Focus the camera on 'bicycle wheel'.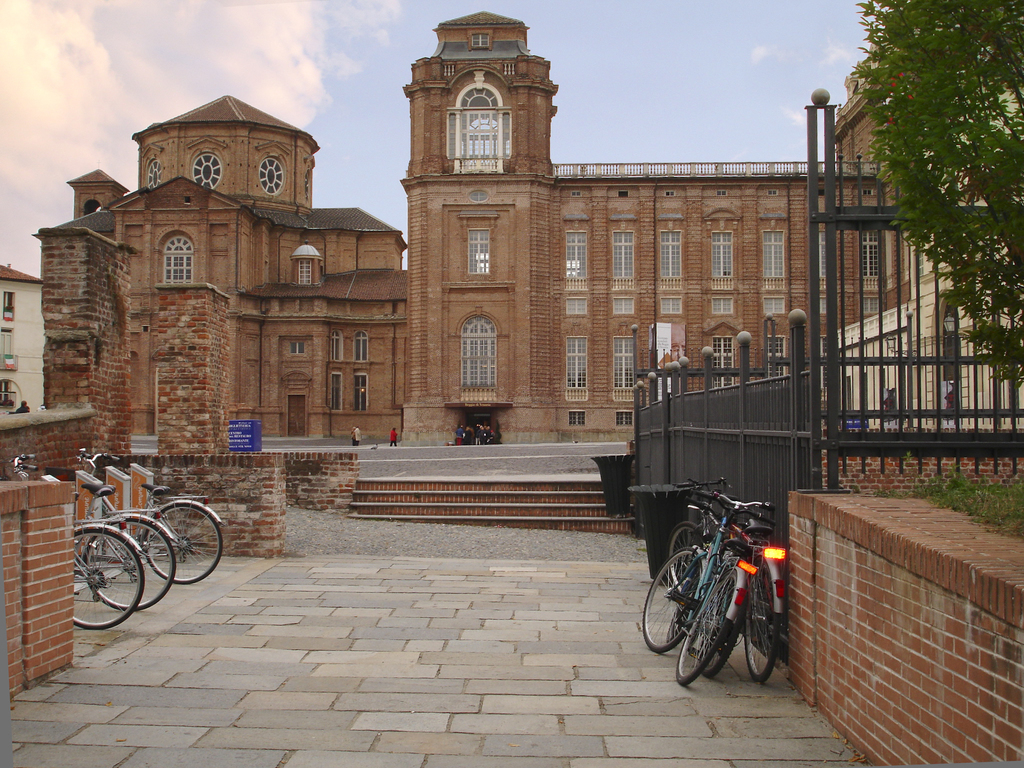
Focus region: bbox=[669, 520, 708, 601].
